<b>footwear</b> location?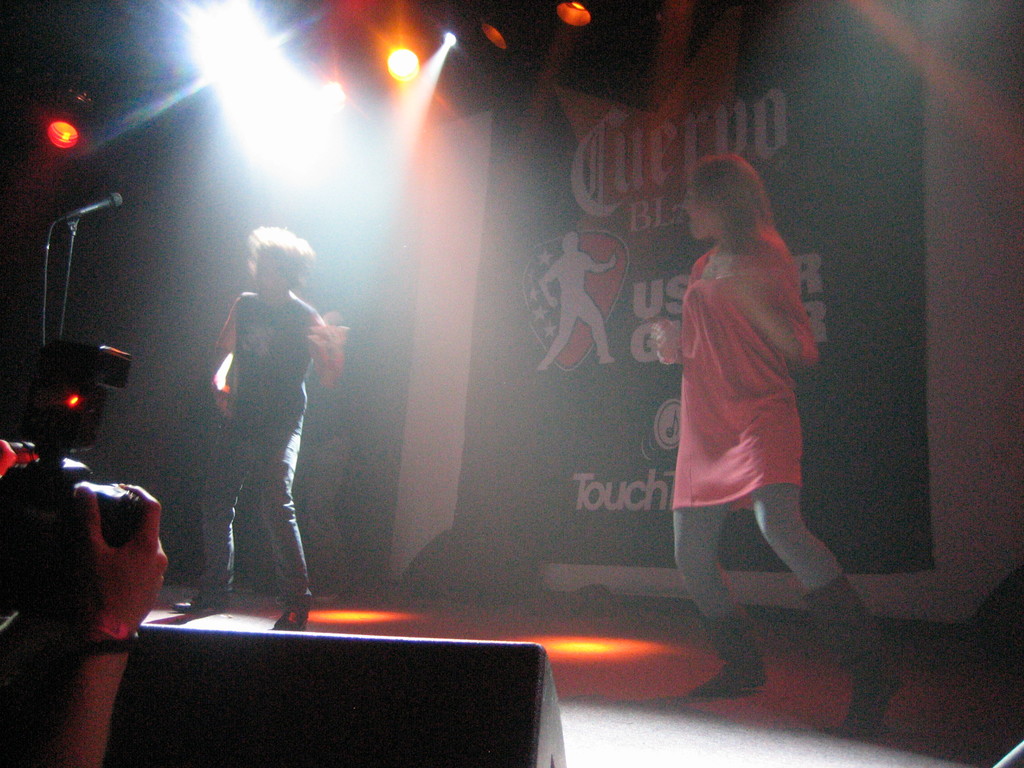
locate(176, 597, 223, 618)
